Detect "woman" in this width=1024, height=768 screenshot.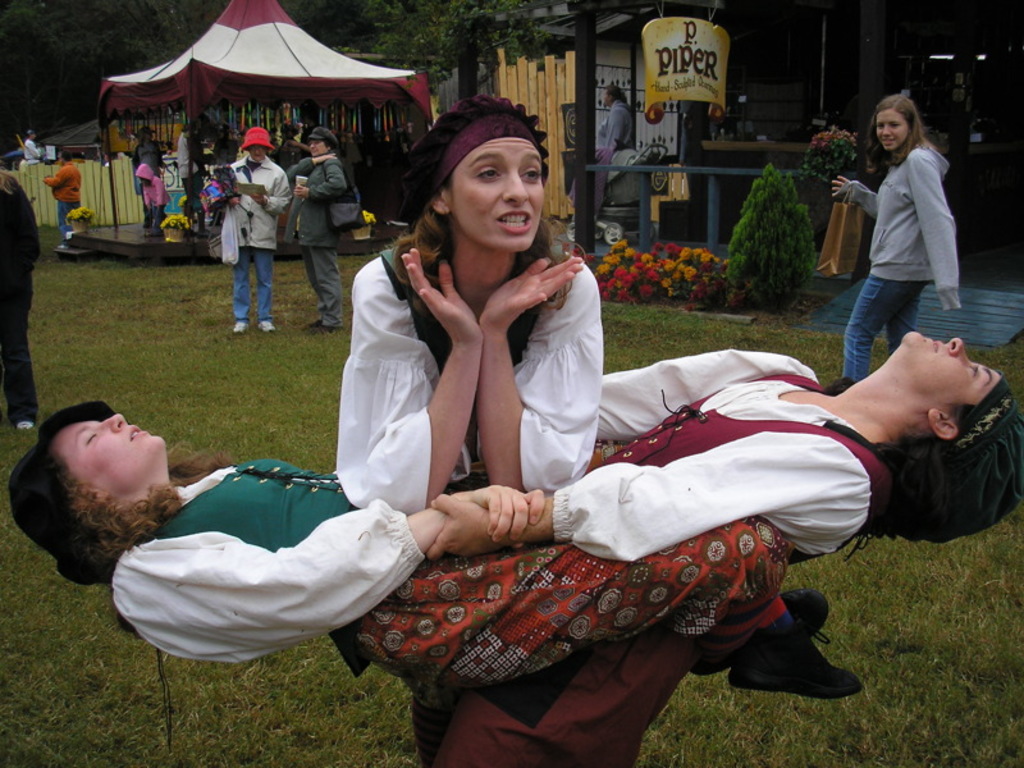
Detection: 214 131 289 320.
